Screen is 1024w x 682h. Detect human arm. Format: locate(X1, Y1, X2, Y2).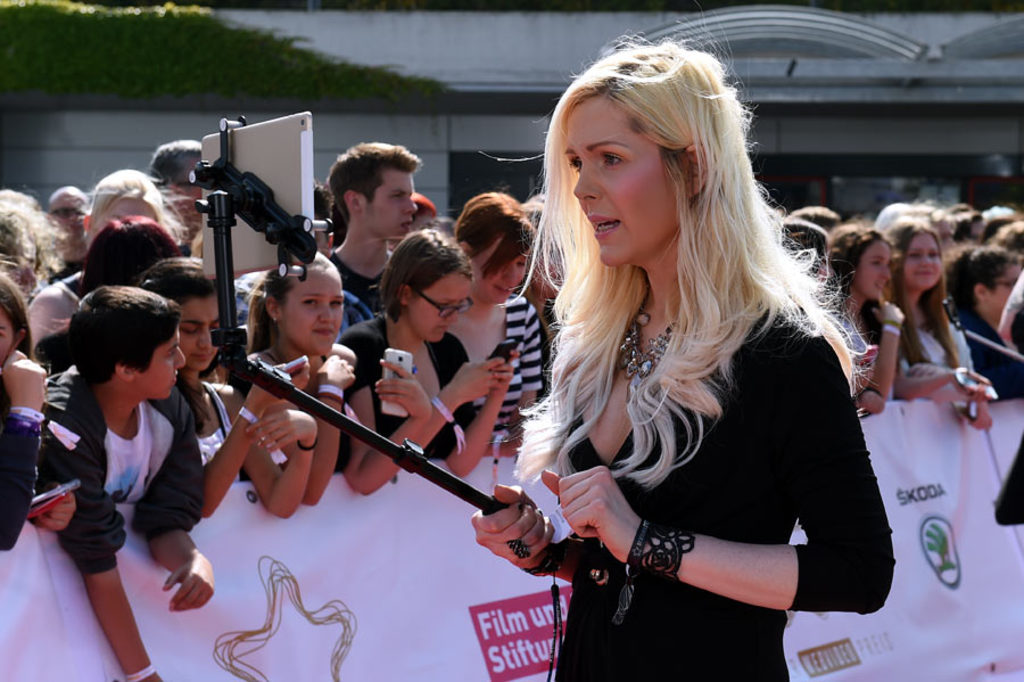
locate(0, 338, 59, 560).
